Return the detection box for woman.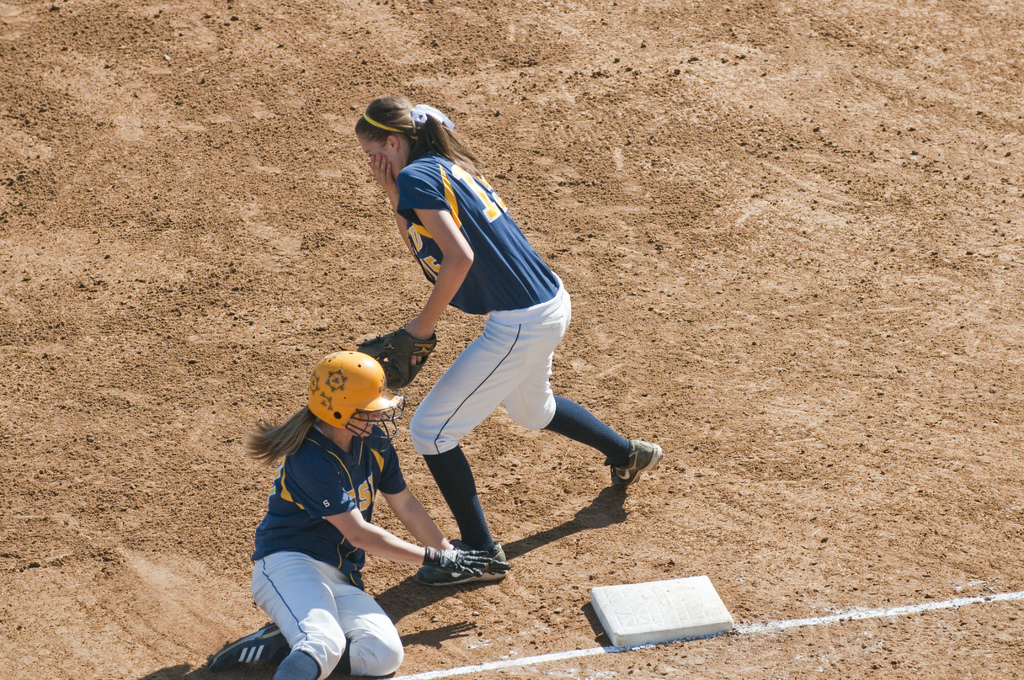
312 81 643 624.
